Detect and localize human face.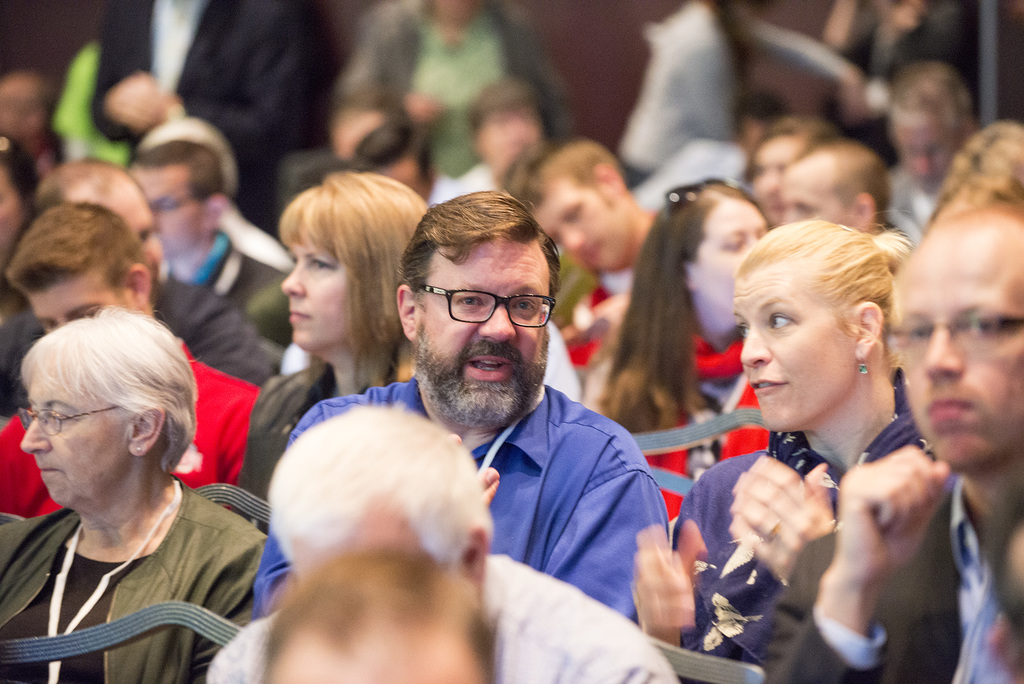
Localized at BBox(695, 205, 769, 318).
